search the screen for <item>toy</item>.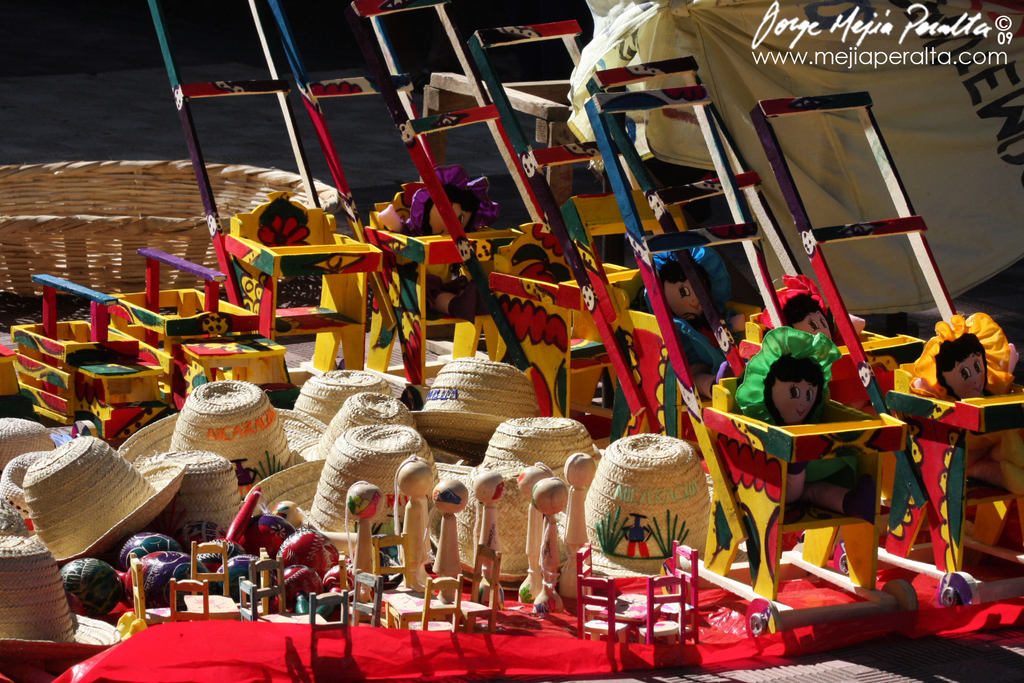
Found at {"x1": 130, "y1": 0, "x2": 348, "y2": 339}.
